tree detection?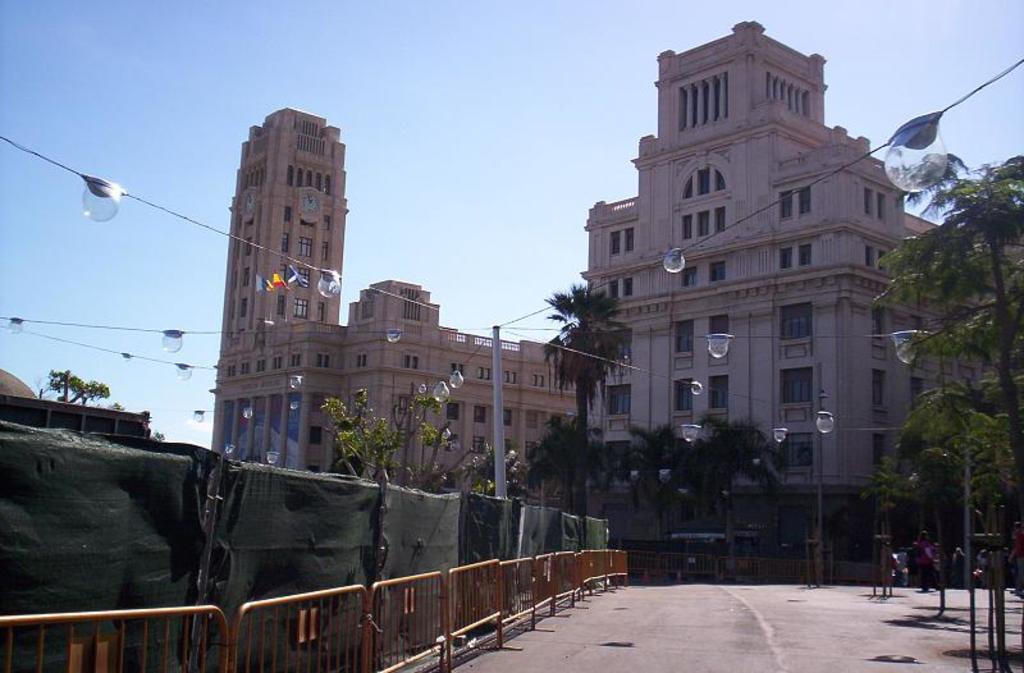
BBox(867, 388, 1002, 610)
